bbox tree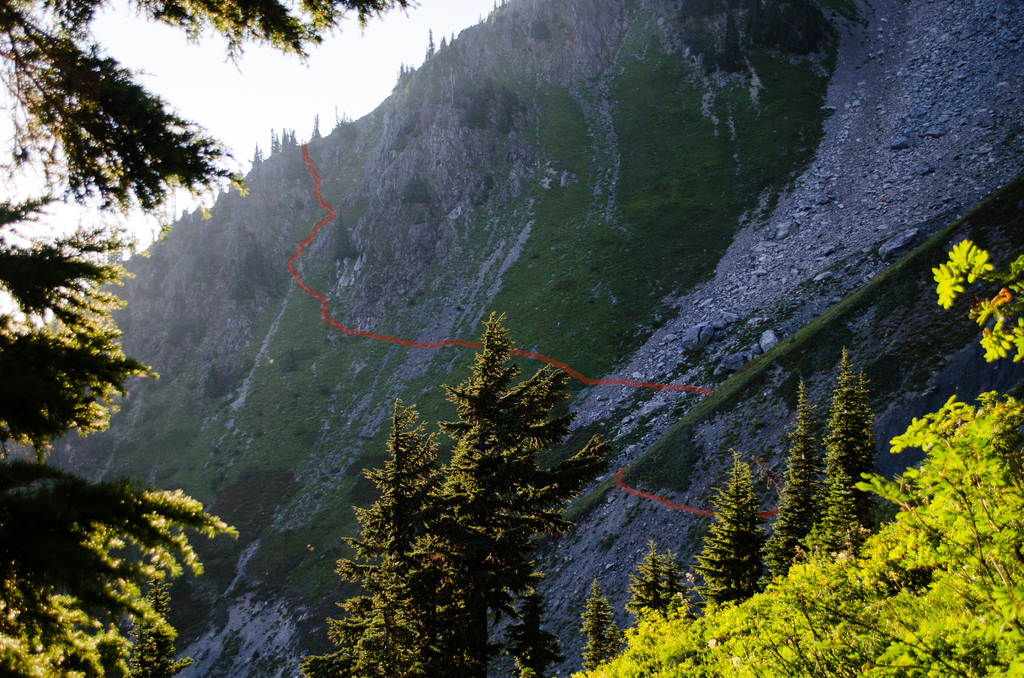
[left=502, top=579, right=563, bottom=677]
